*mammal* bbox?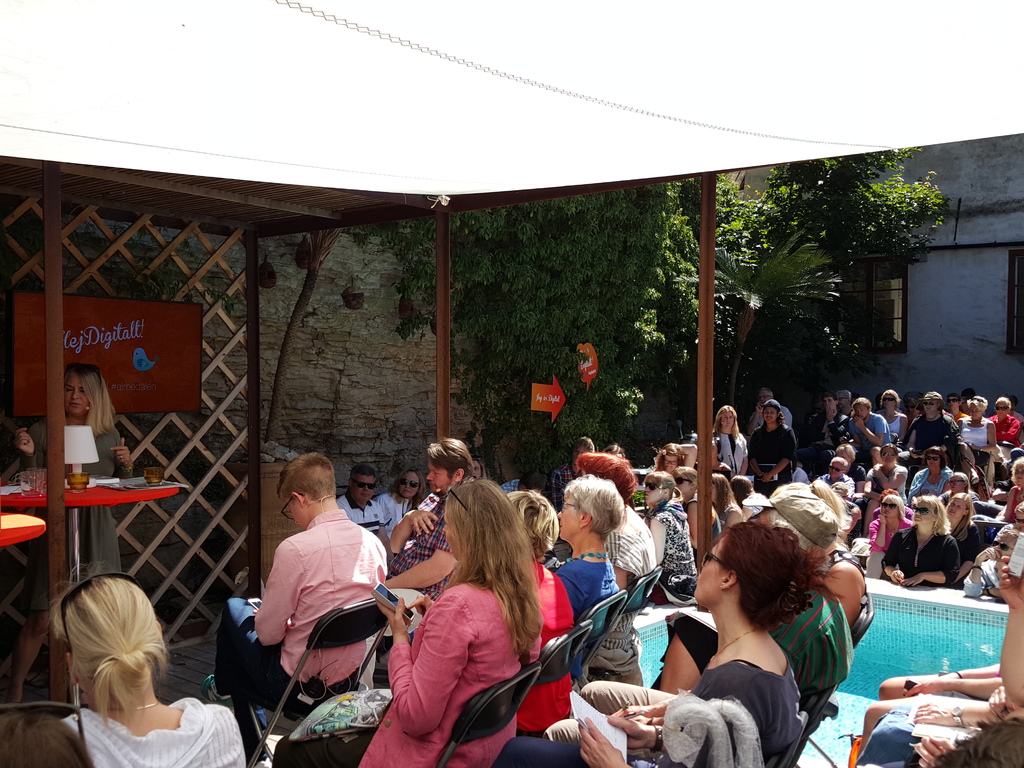
(left=46, top=554, right=247, bottom=767)
